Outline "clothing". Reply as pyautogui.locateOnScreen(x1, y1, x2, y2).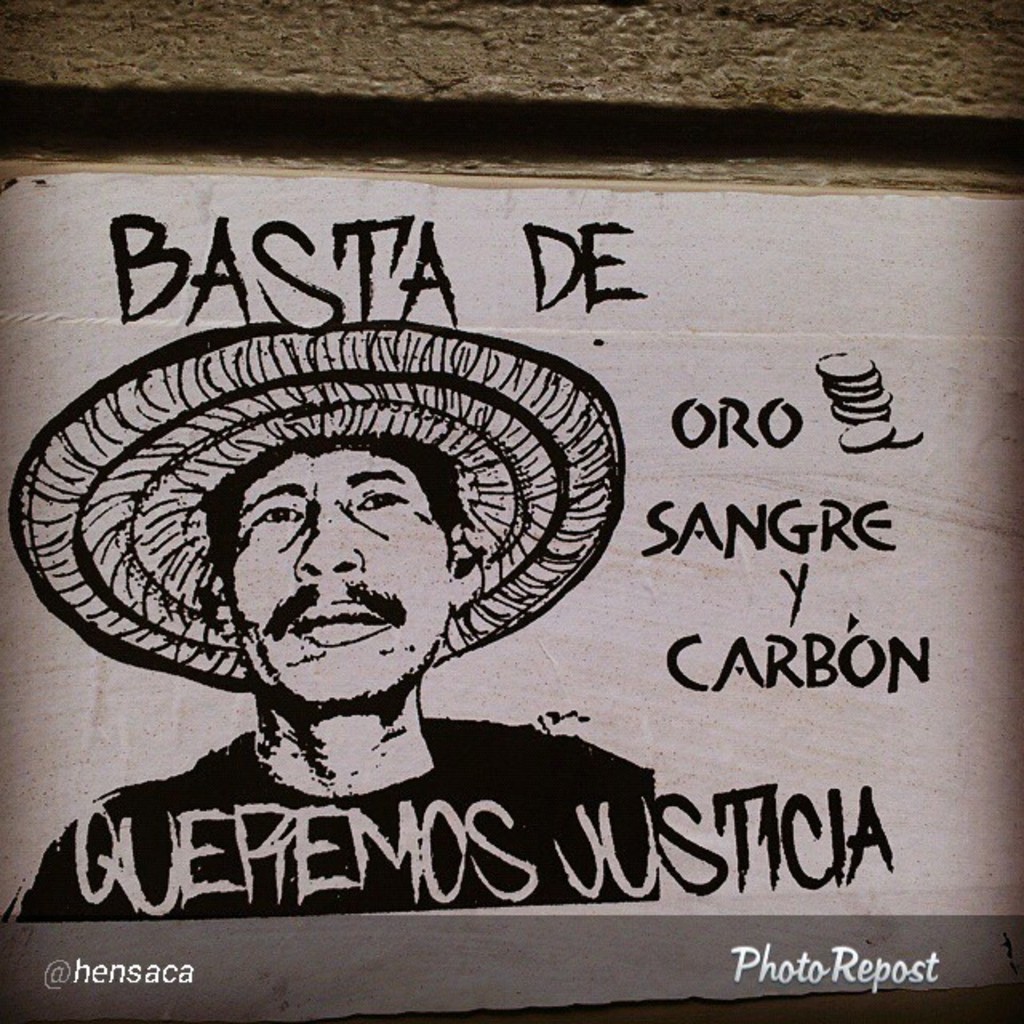
pyautogui.locateOnScreen(29, 677, 642, 882).
